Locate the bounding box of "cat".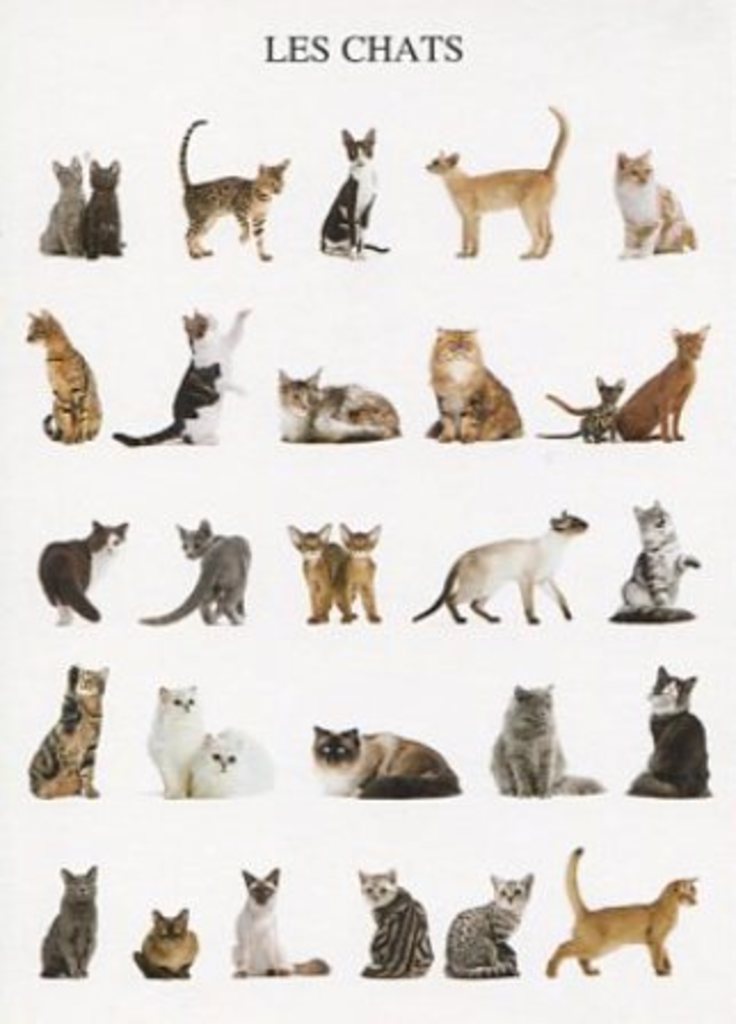
Bounding box: <box>542,827,704,981</box>.
